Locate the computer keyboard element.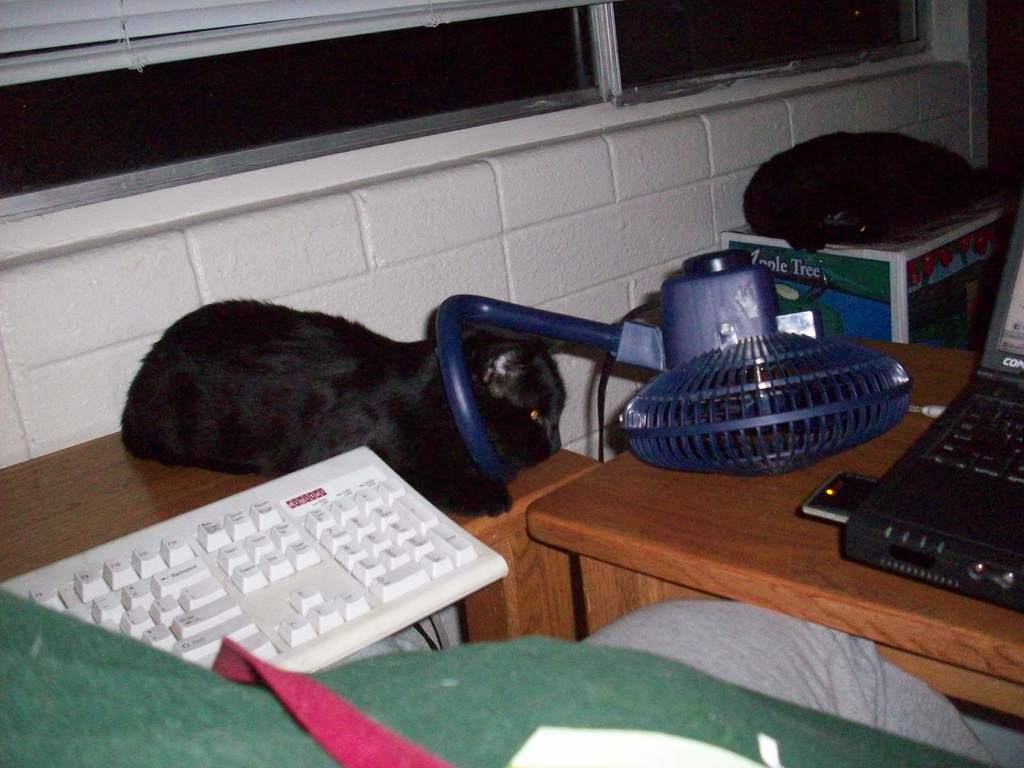
Element bbox: 0,443,511,673.
